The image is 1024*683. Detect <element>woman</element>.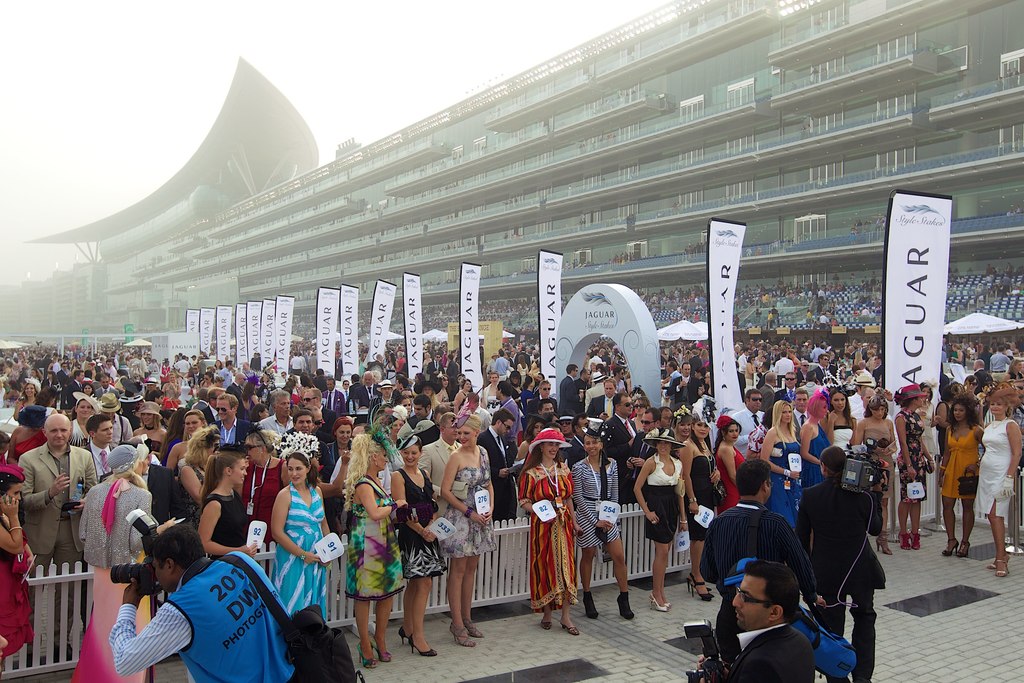
Detection: 522,379,532,409.
